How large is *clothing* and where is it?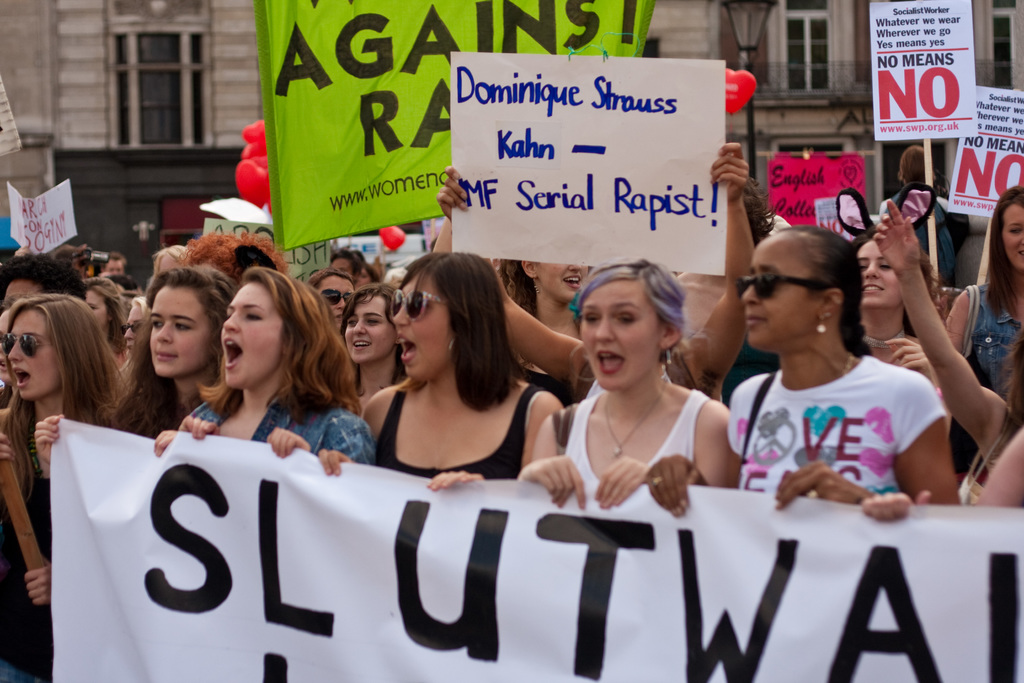
Bounding box: left=963, top=279, right=1023, bottom=391.
